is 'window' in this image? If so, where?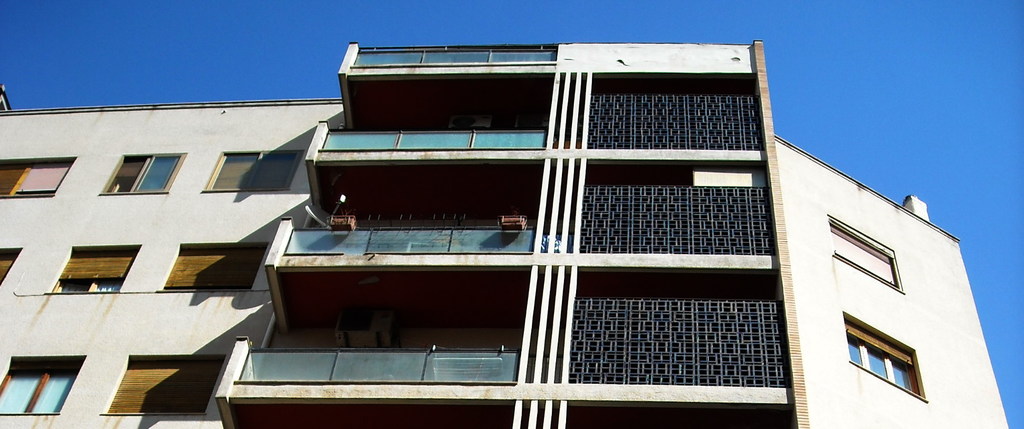
Yes, at bbox=(0, 157, 79, 200).
